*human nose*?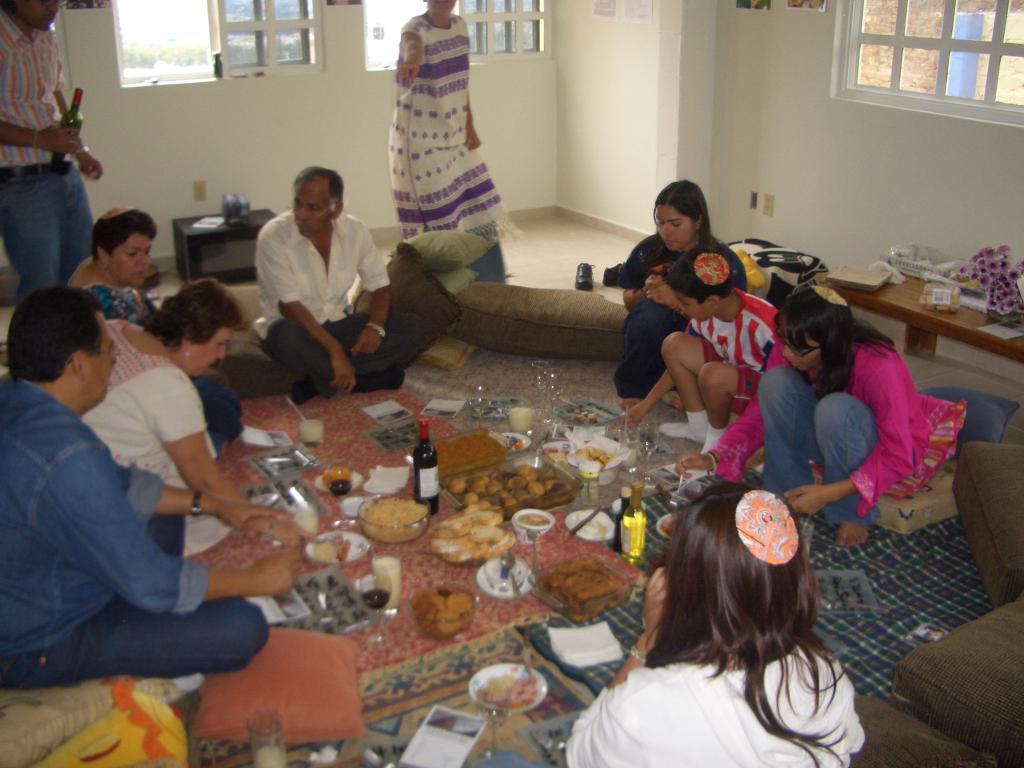
rect(296, 204, 309, 221)
